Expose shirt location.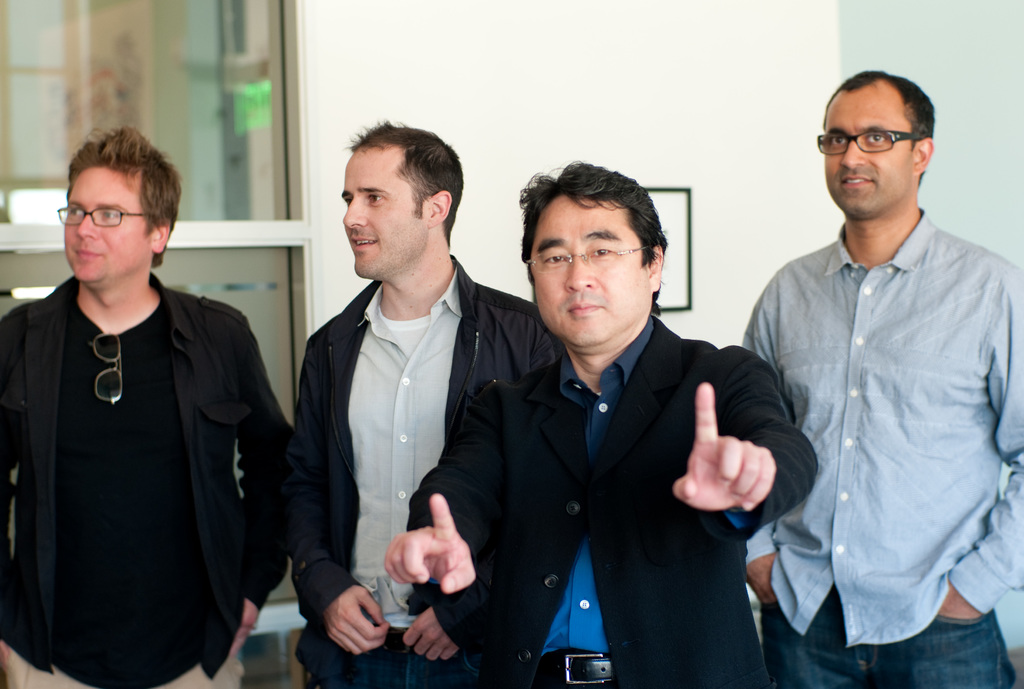
Exposed at <bbox>744, 202, 1023, 647</bbox>.
